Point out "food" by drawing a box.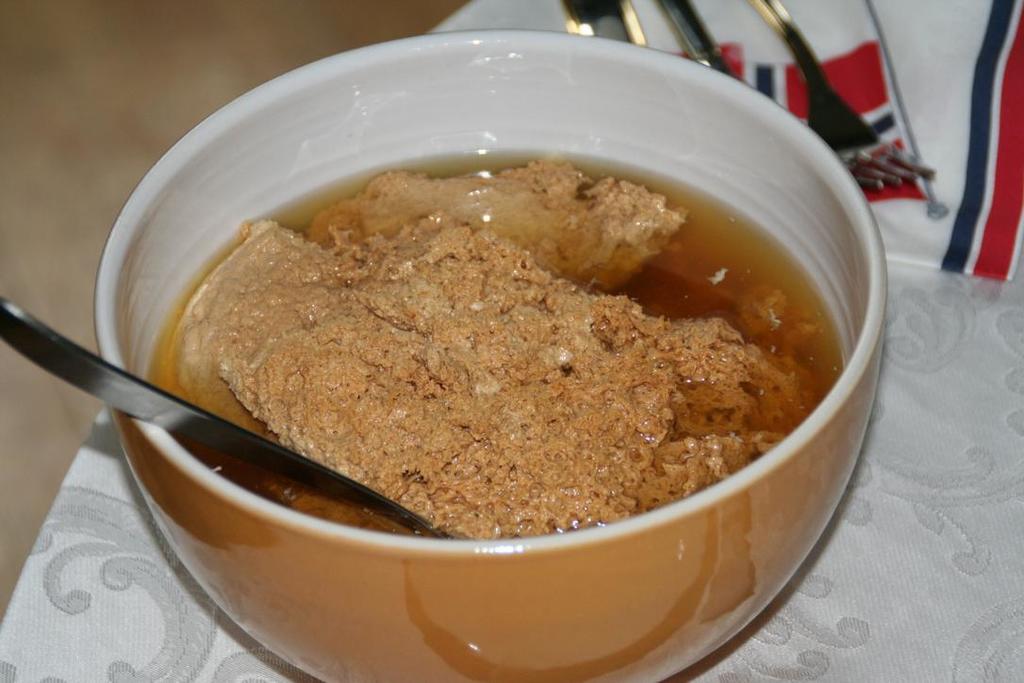
pyautogui.locateOnScreen(147, 141, 845, 546).
